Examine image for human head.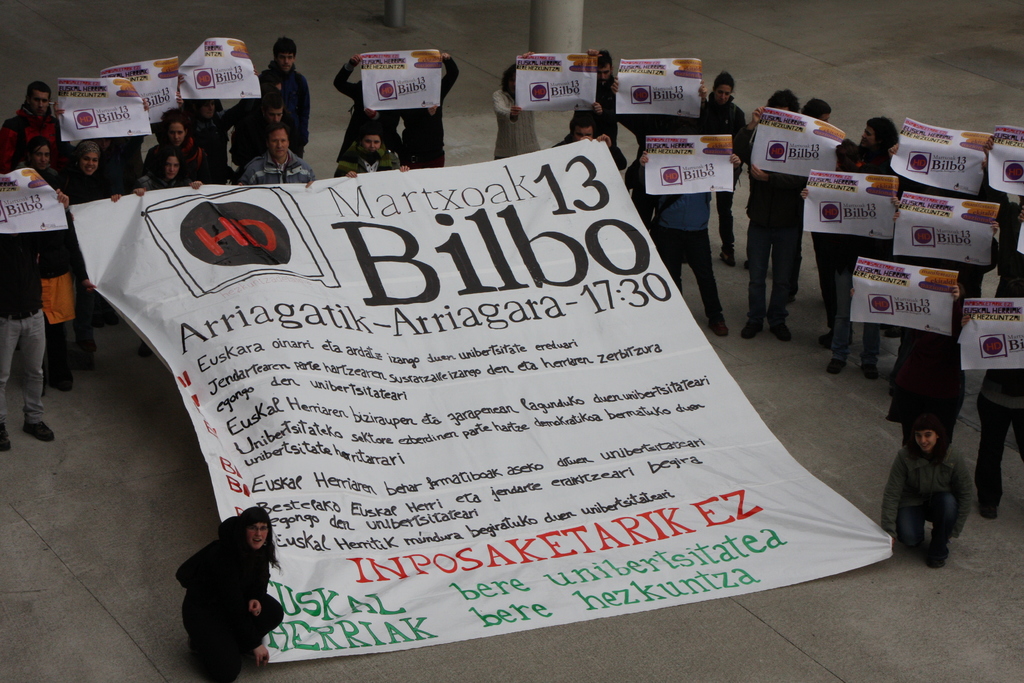
Examination result: x1=201 y1=99 x2=213 y2=120.
